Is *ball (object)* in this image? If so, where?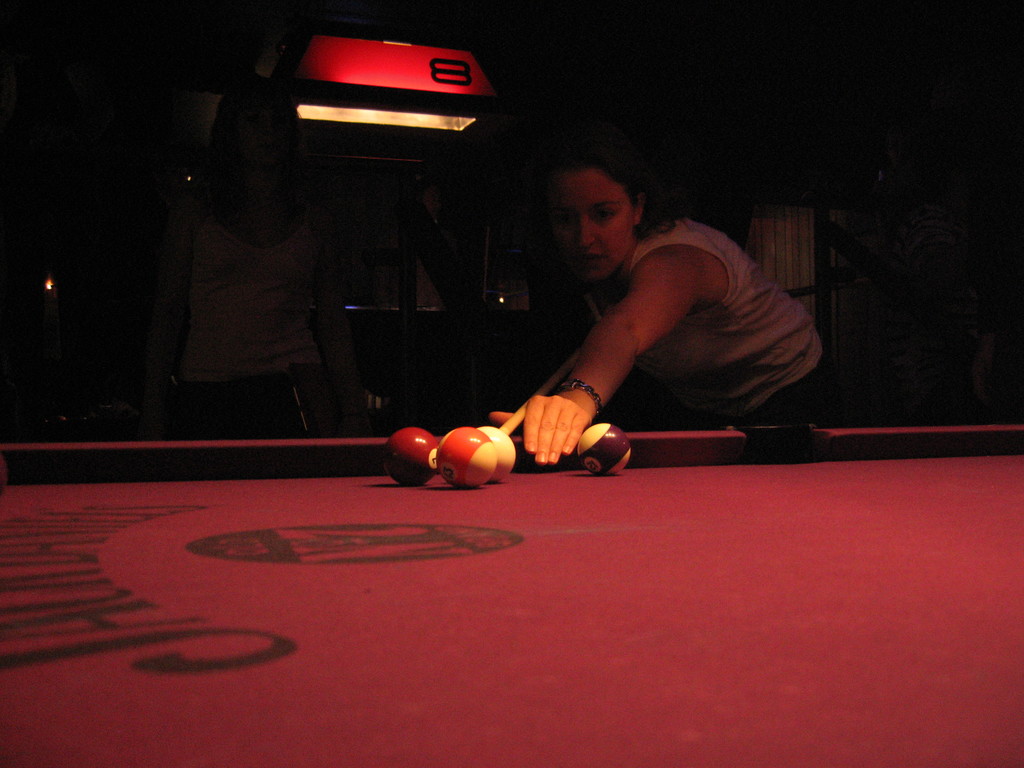
Yes, at locate(438, 429, 496, 490).
